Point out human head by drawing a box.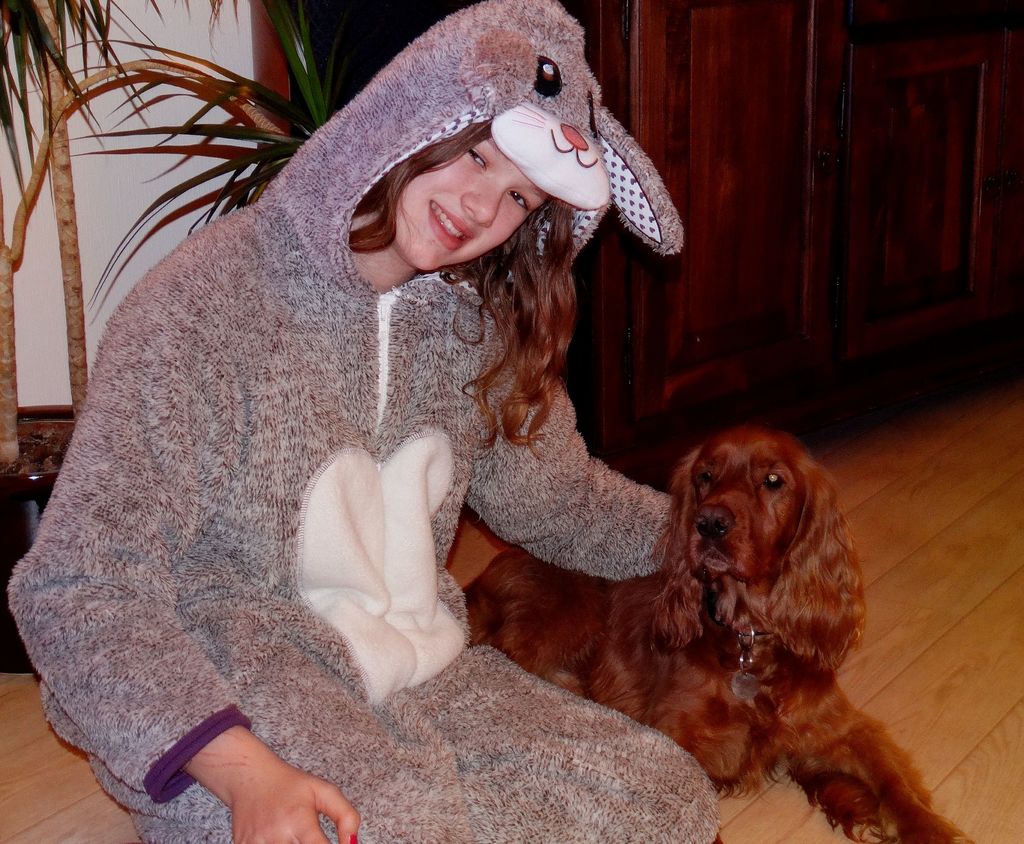
(353, 74, 598, 279).
